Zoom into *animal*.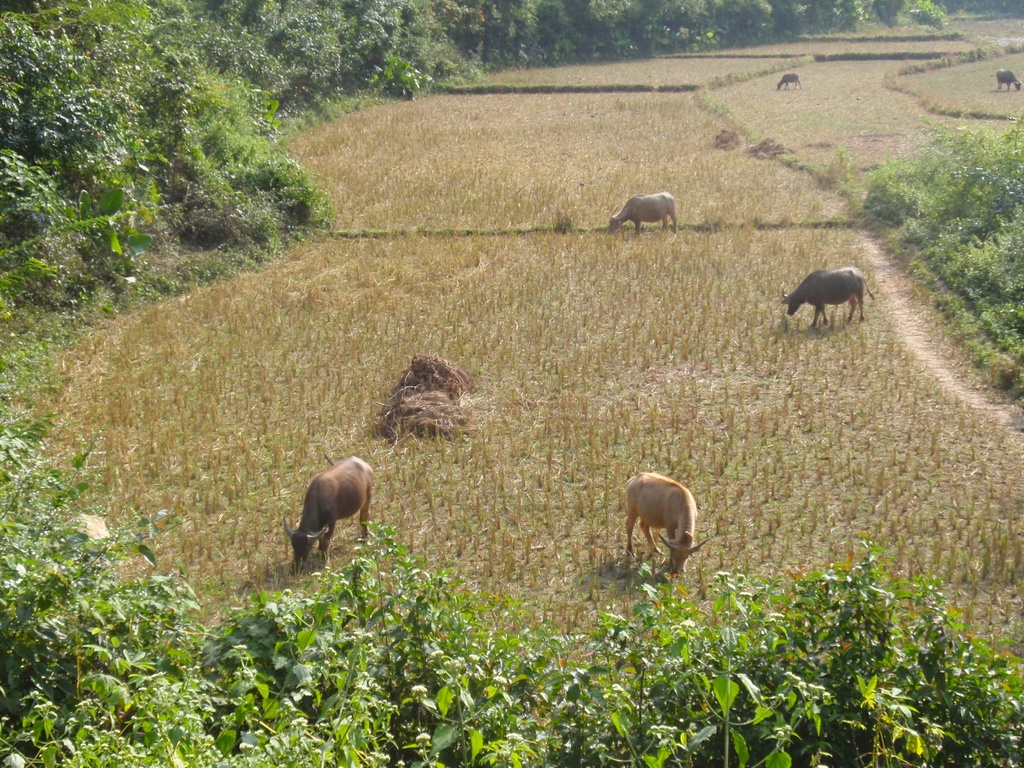
Zoom target: <box>776,266,876,325</box>.
